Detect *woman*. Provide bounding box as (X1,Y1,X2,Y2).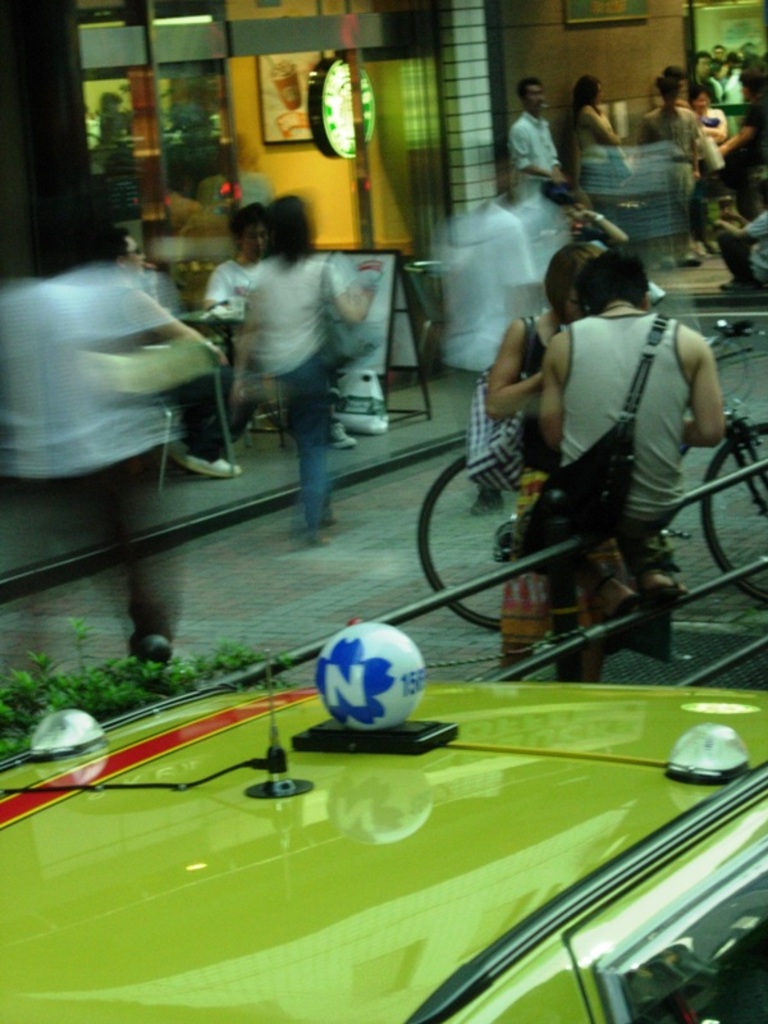
(483,247,599,684).
